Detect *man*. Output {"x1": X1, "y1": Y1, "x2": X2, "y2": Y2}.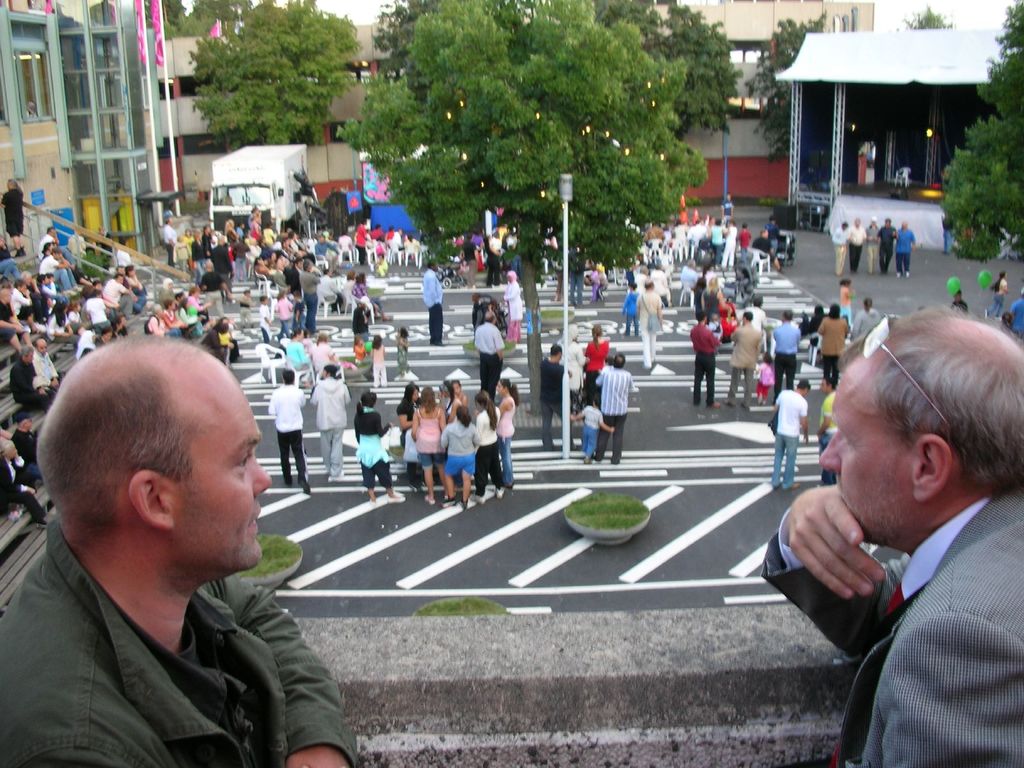
{"x1": 593, "y1": 352, "x2": 635, "y2": 463}.
